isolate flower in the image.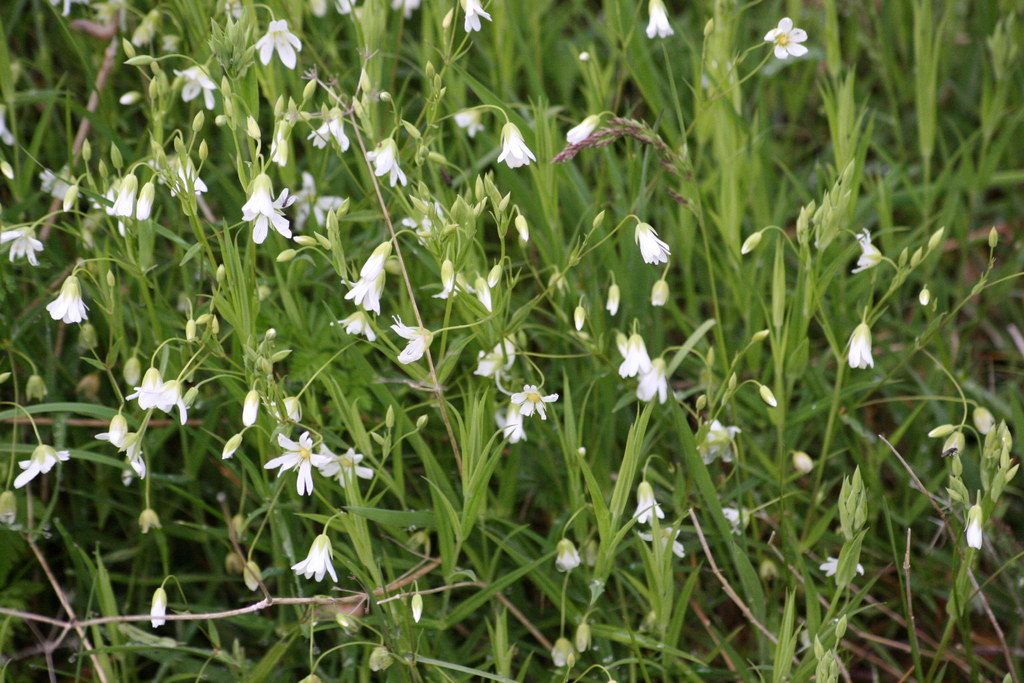
Isolated region: box(328, 309, 381, 341).
